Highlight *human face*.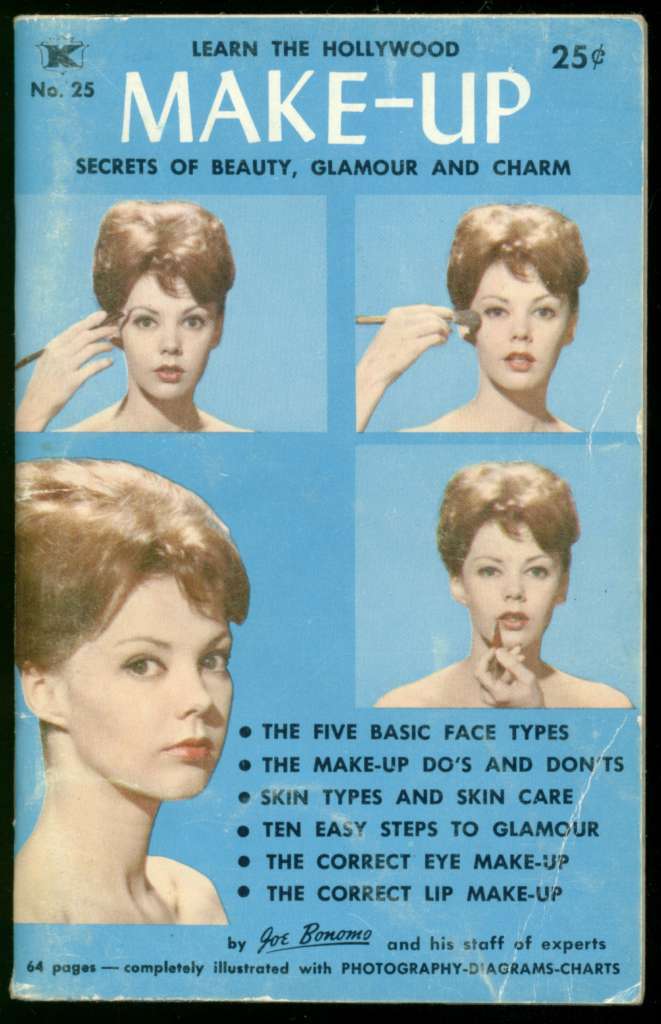
Highlighted region: region(126, 269, 216, 406).
